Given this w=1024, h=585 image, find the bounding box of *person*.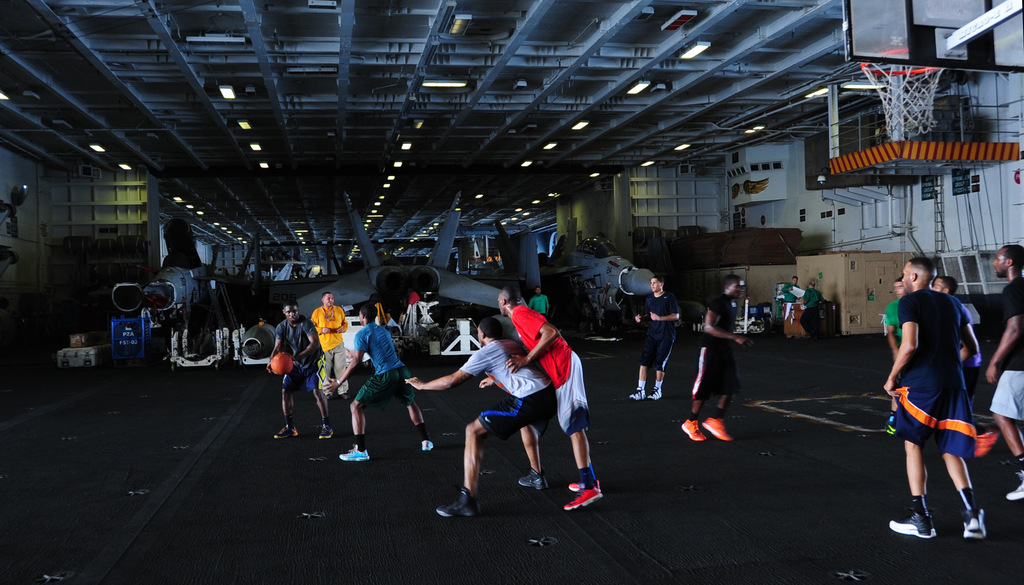
left=782, top=275, right=801, bottom=301.
